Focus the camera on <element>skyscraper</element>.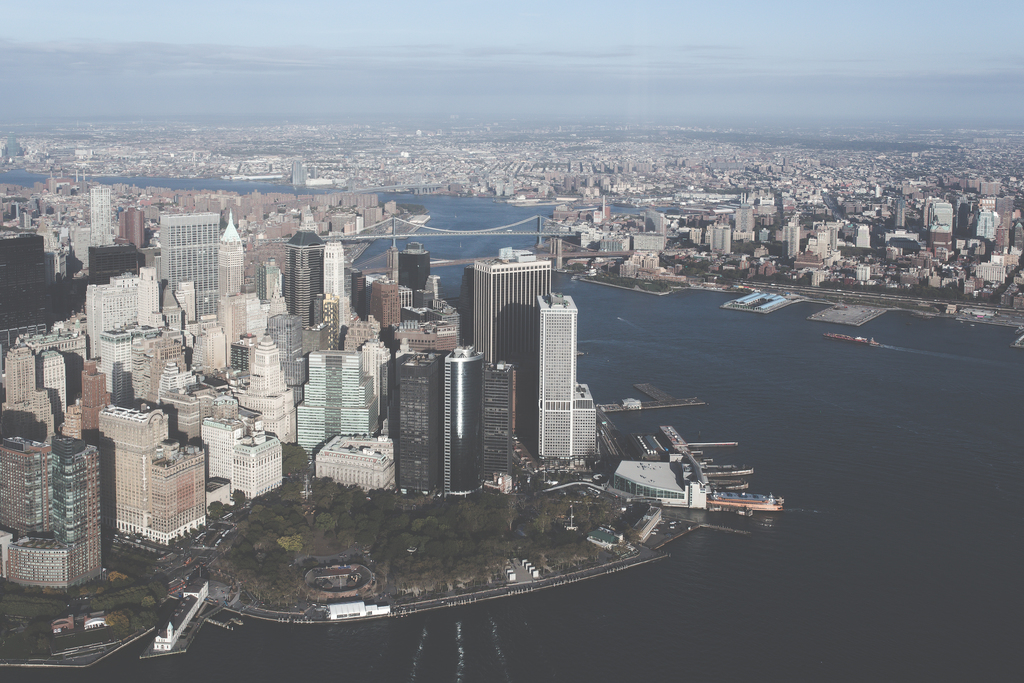
Focus region: (472, 245, 551, 366).
